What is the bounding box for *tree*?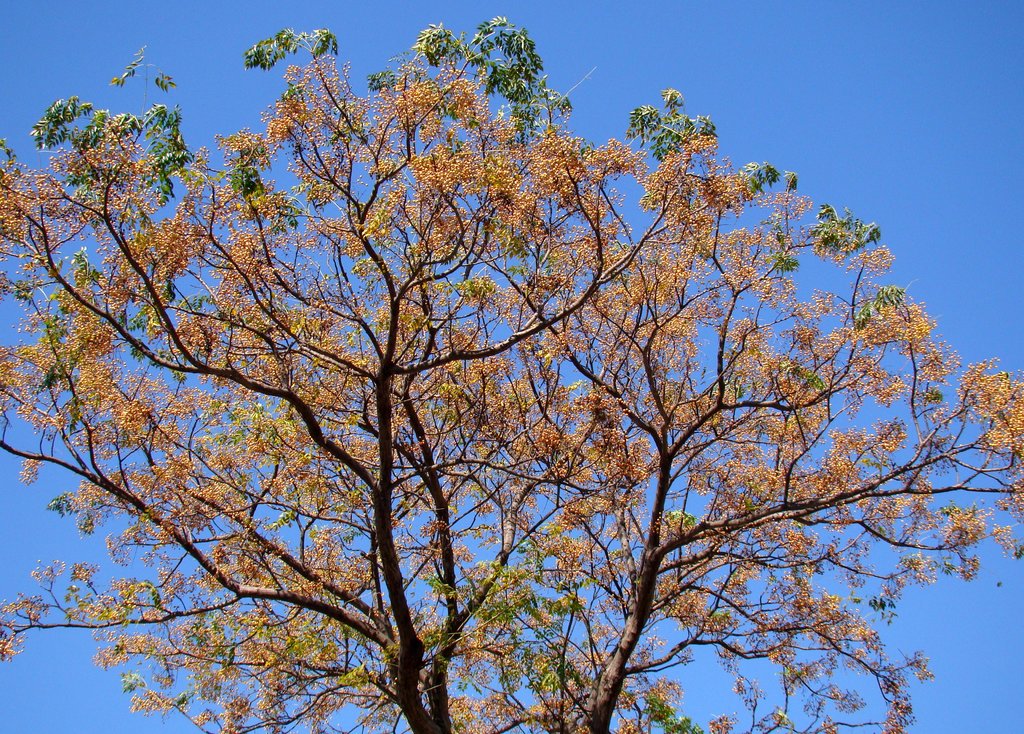
<region>44, 0, 938, 733</region>.
